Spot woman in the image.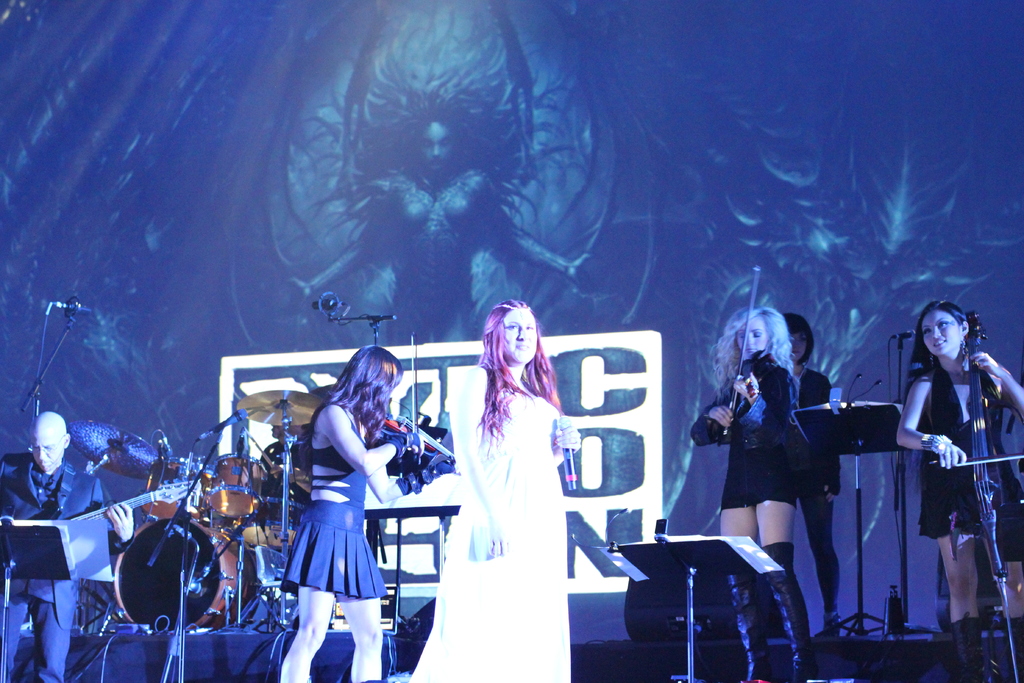
woman found at rect(278, 60, 614, 353).
